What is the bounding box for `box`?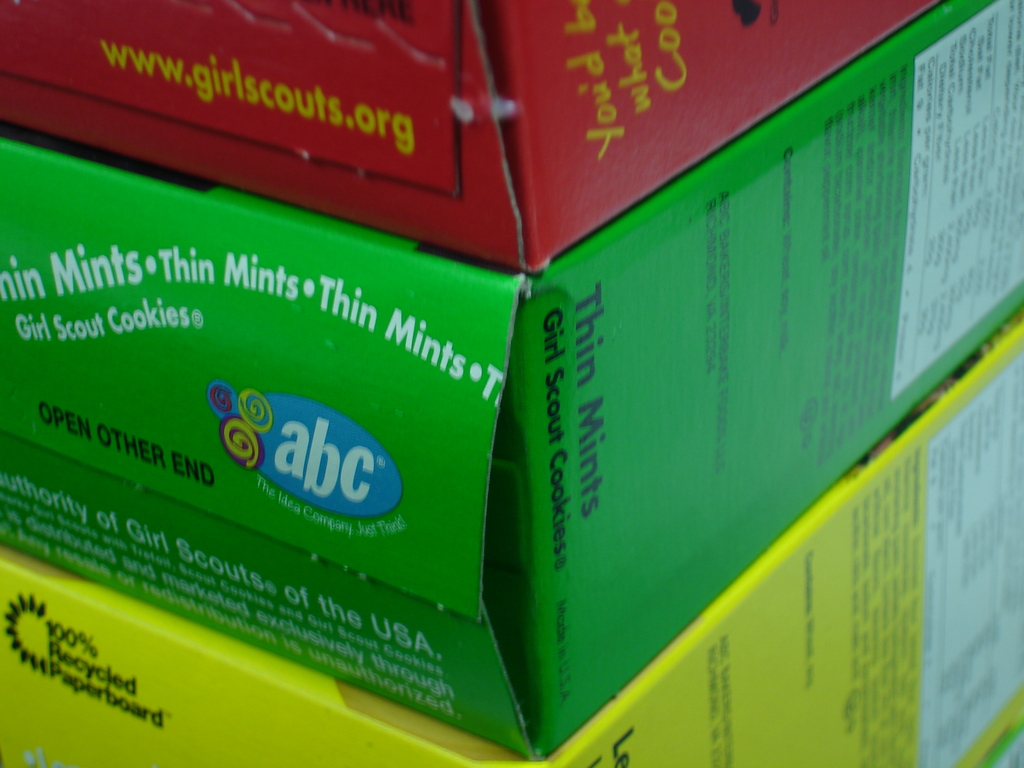
Rect(2, 0, 945, 275).
